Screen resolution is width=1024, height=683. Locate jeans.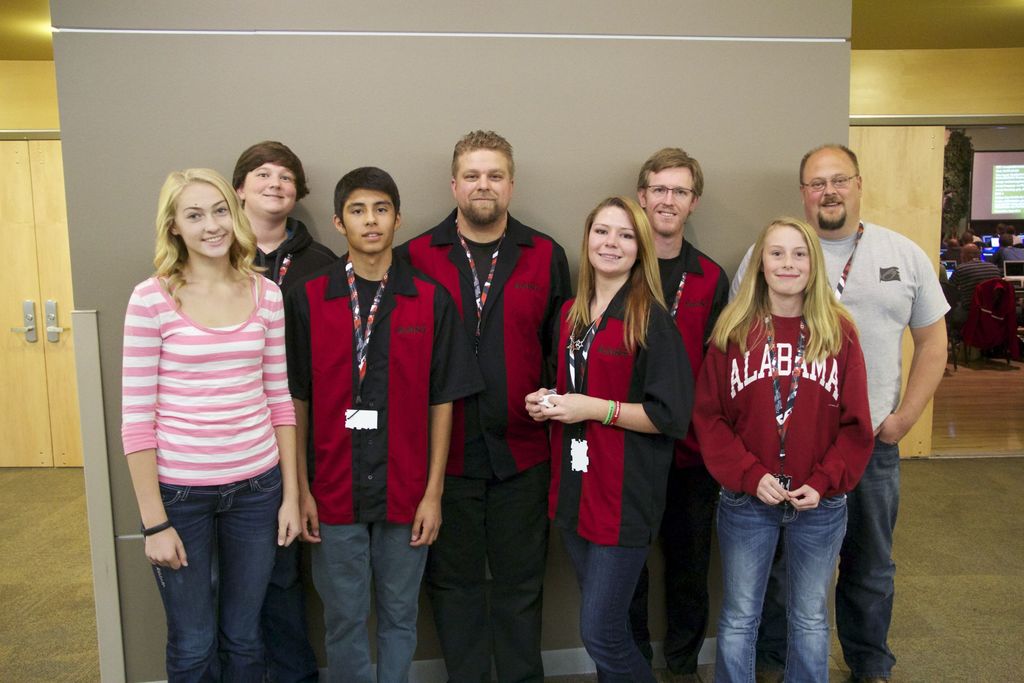
[x1=835, y1=441, x2=900, y2=677].
